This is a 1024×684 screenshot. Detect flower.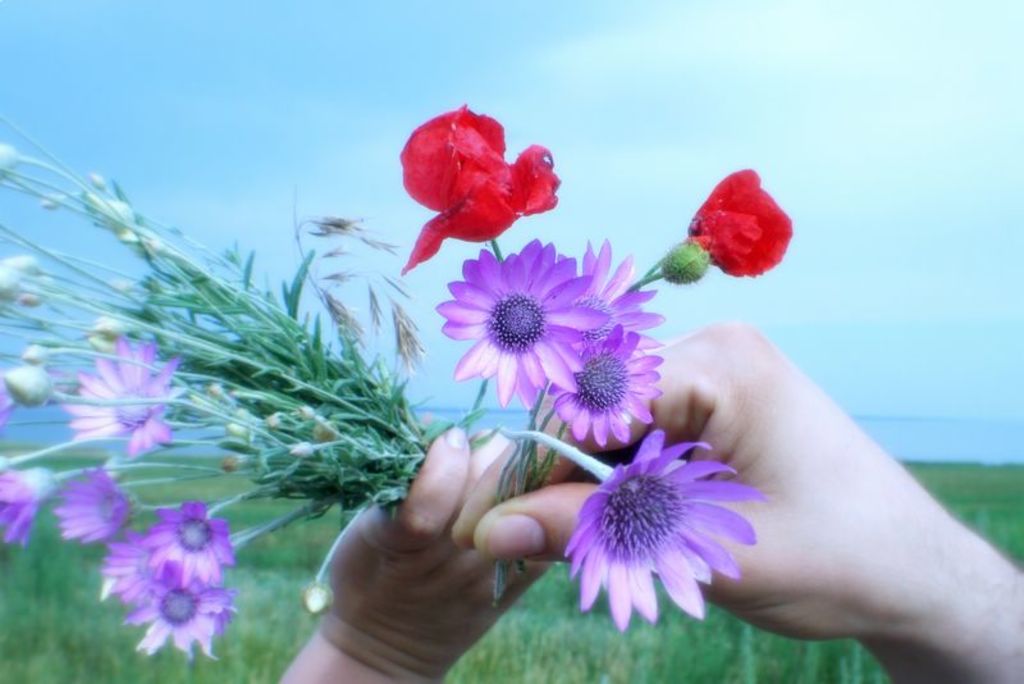
region(114, 564, 232, 661).
